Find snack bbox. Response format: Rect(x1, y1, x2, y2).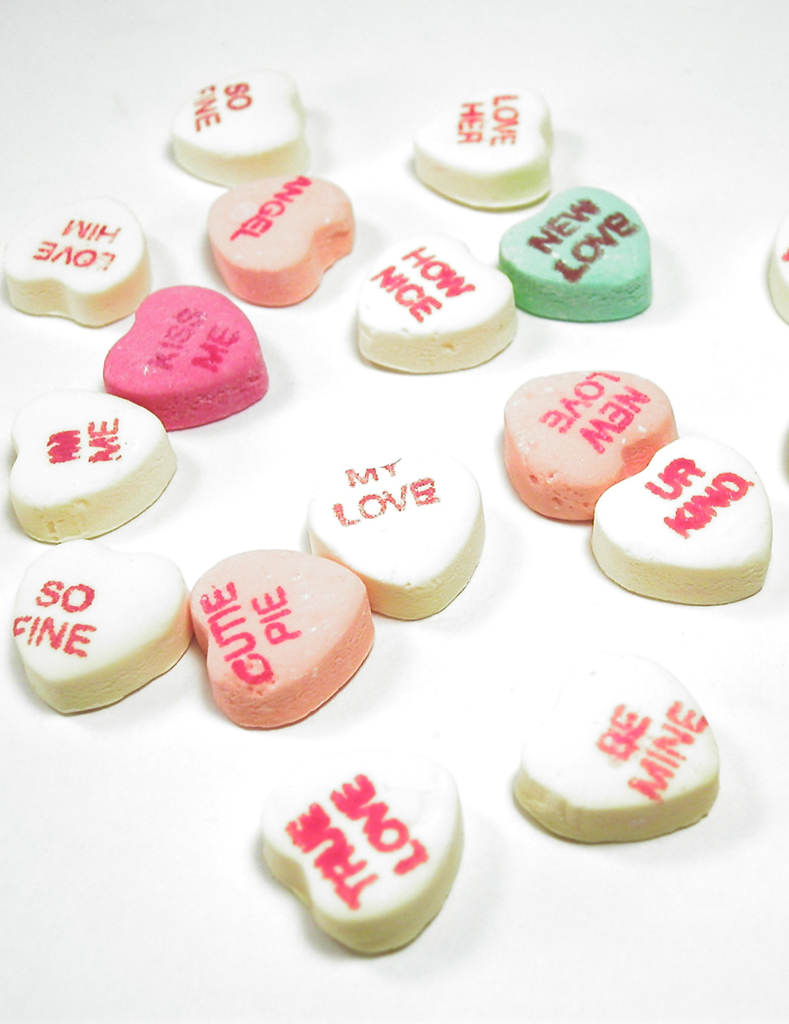
Rect(353, 238, 513, 380).
